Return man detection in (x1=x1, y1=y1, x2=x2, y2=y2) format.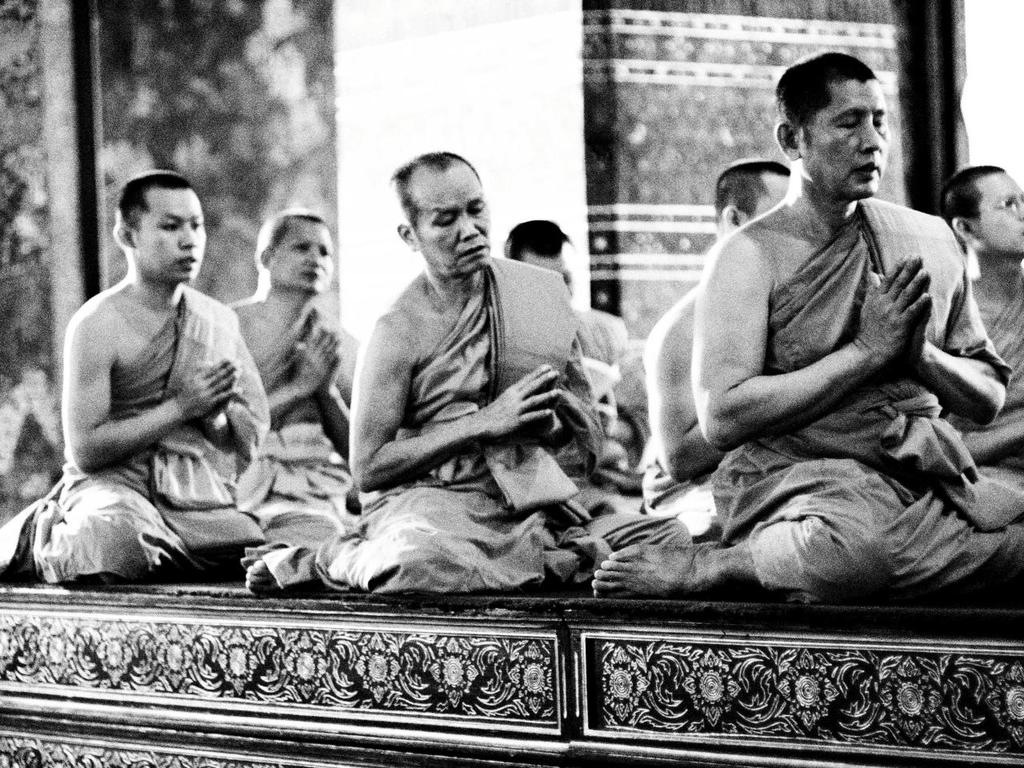
(x1=225, y1=215, x2=359, y2=529).
